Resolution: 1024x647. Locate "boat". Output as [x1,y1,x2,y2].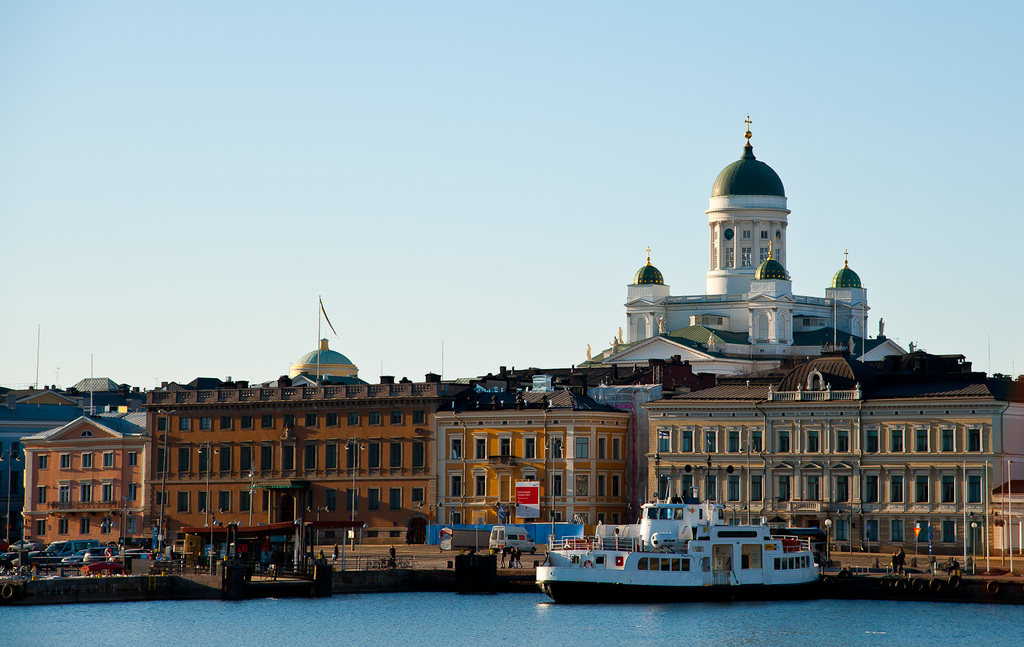
[534,475,822,605].
